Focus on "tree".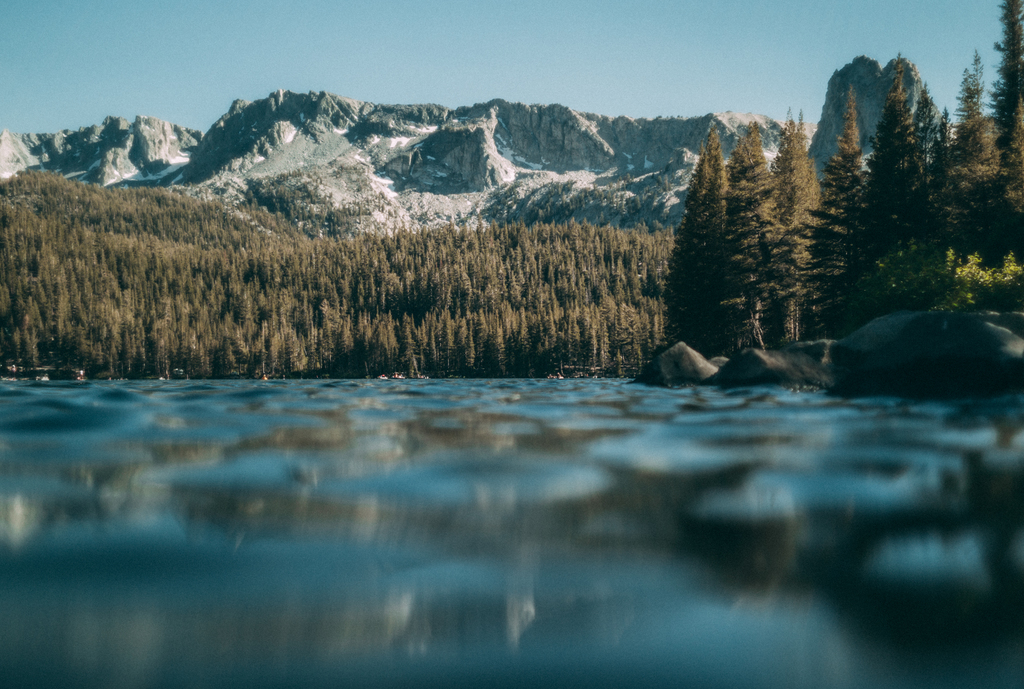
Focused at x1=766, y1=91, x2=804, y2=343.
